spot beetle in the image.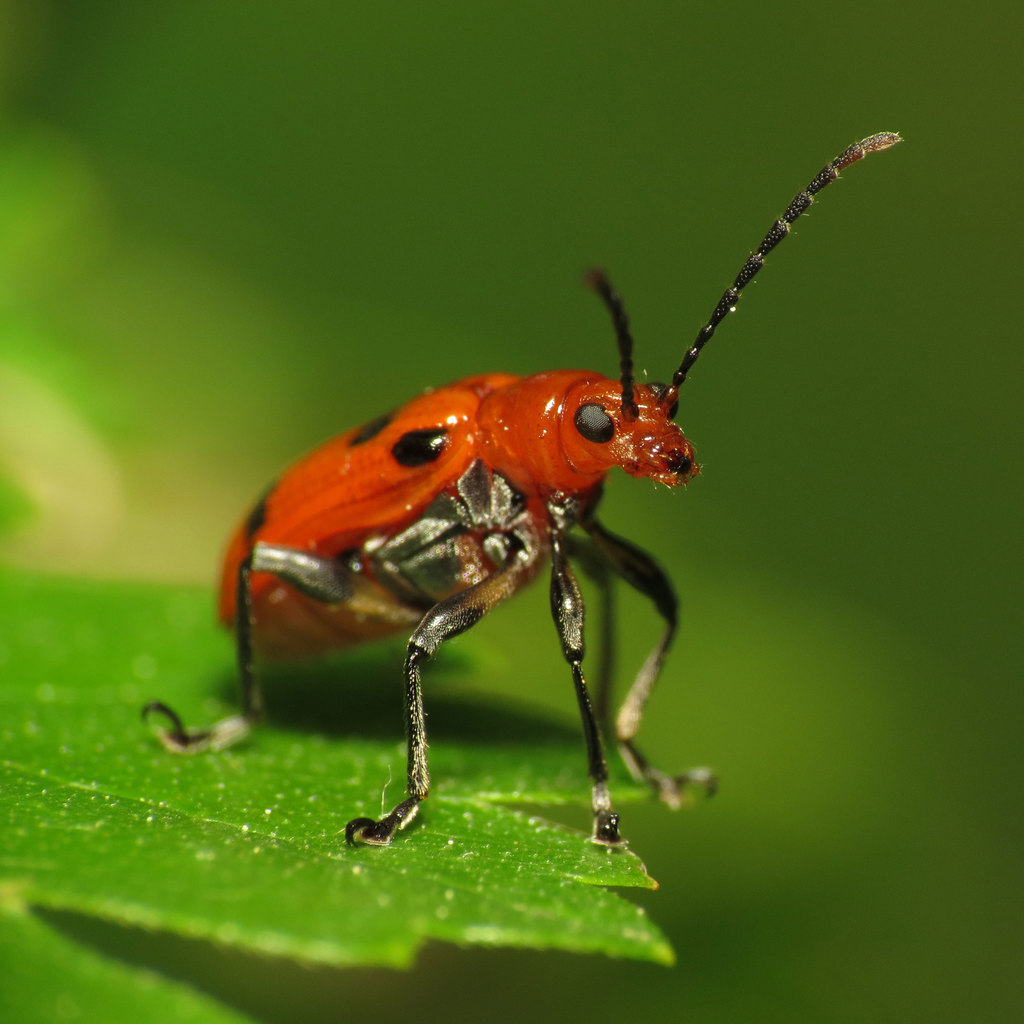
beetle found at bbox=(206, 130, 902, 891).
